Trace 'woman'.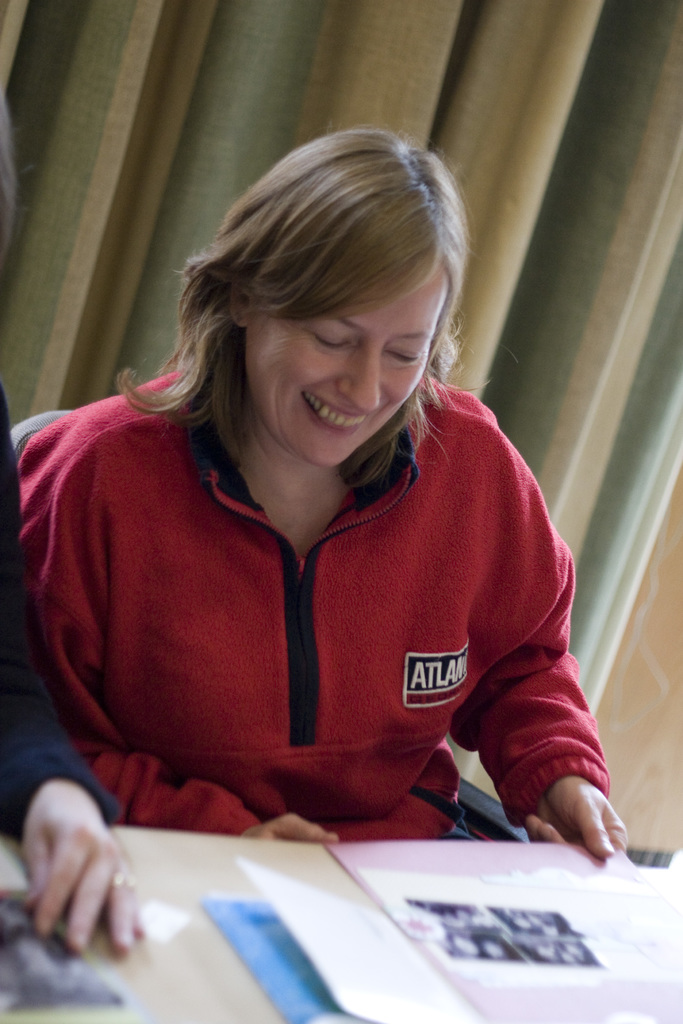
Traced to rect(0, 129, 632, 877).
